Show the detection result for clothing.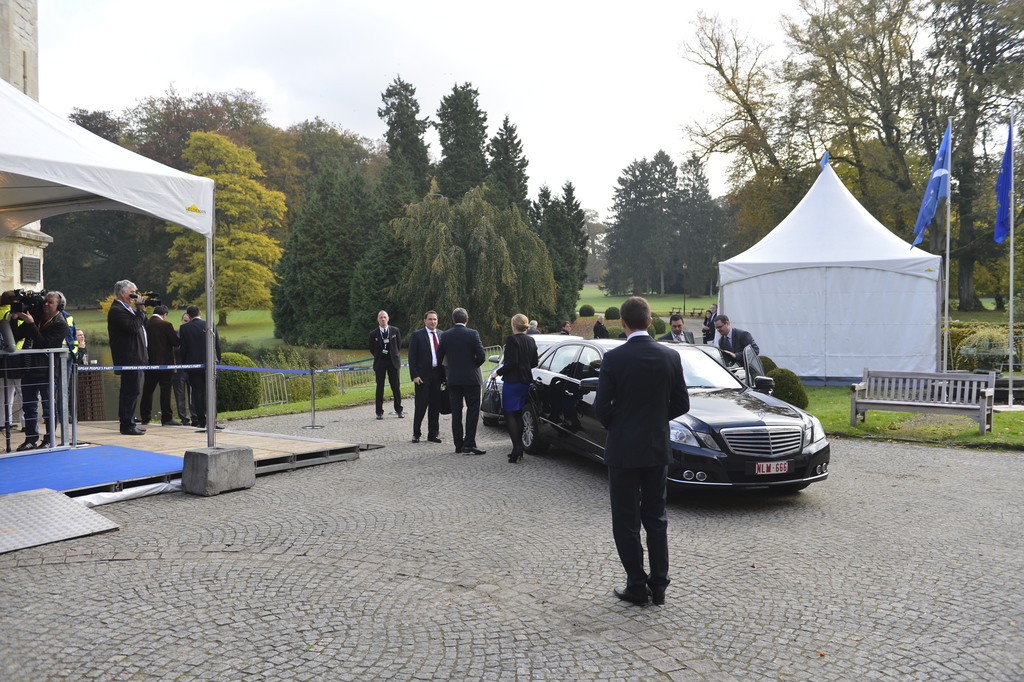
x1=593, y1=320, x2=609, y2=340.
